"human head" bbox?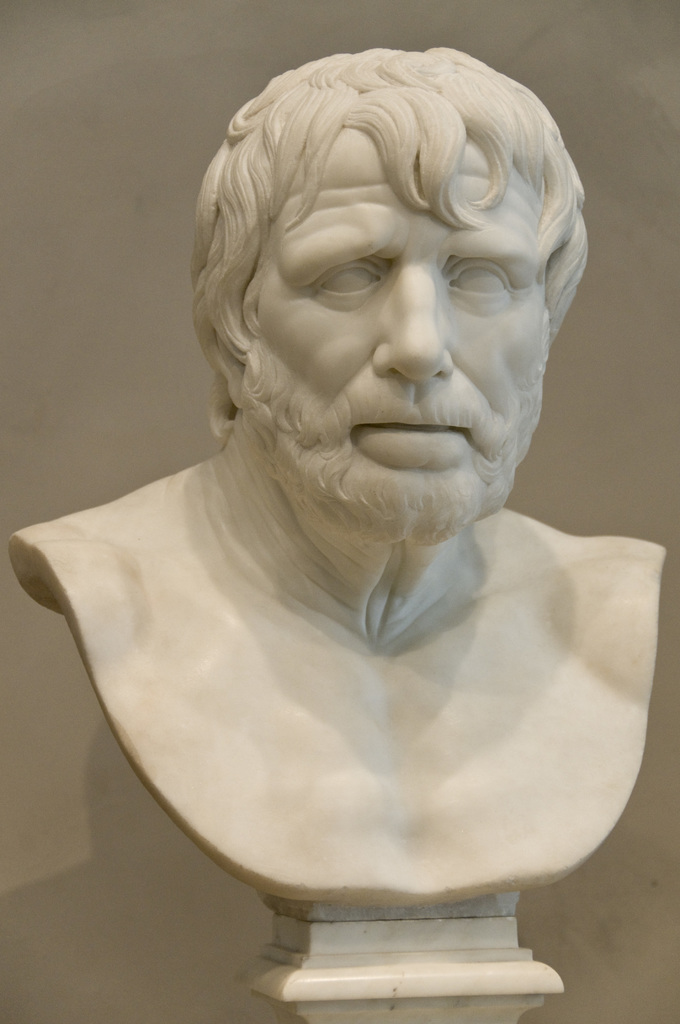
Rect(192, 46, 585, 526)
